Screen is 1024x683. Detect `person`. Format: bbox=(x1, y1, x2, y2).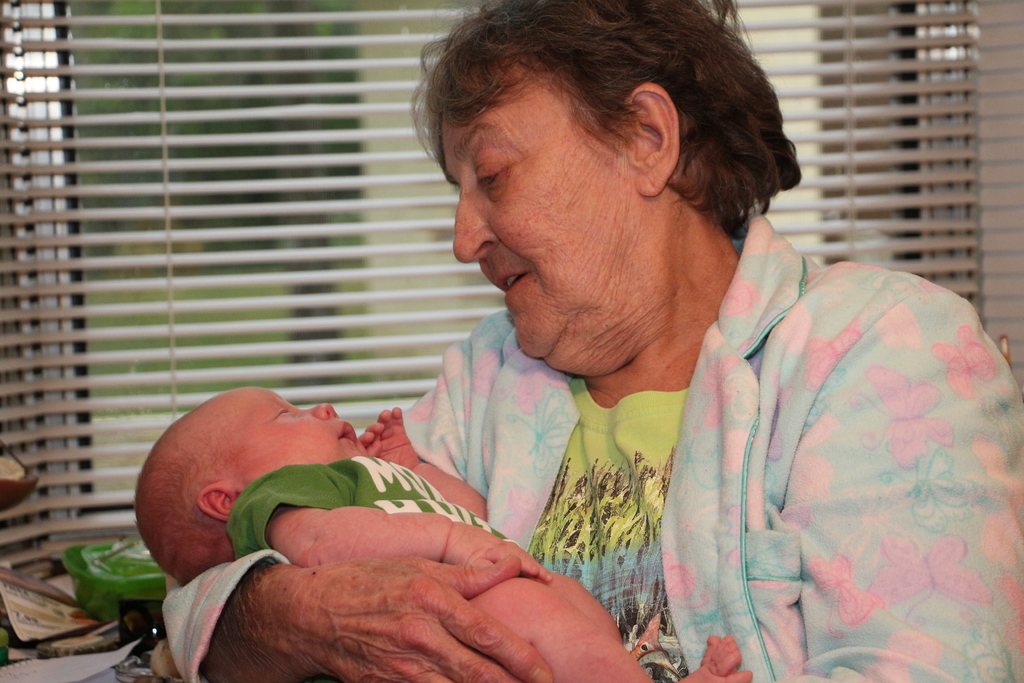
bbox=(287, 38, 956, 656).
